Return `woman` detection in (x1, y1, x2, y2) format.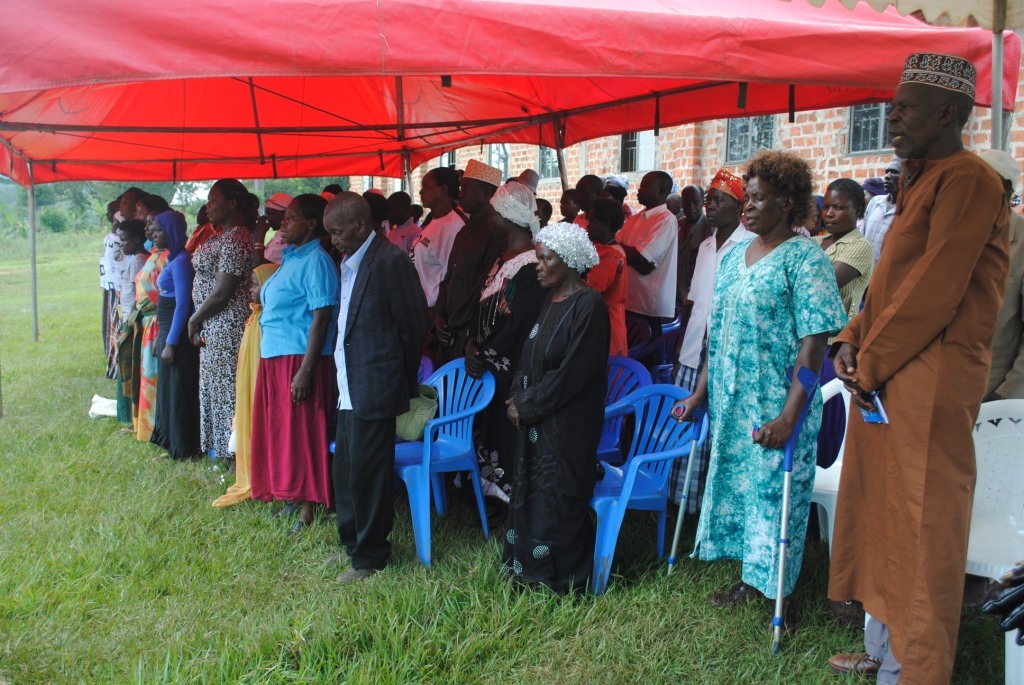
(182, 179, 258, 491).
